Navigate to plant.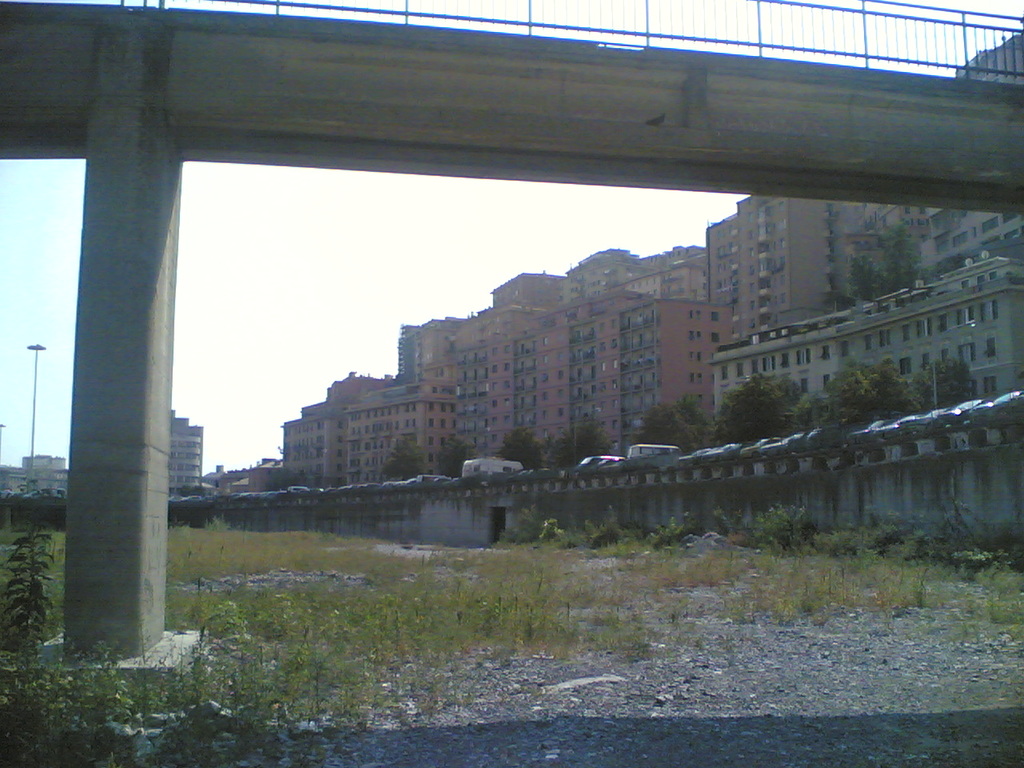
Navigation target: 542,418,578,472.
